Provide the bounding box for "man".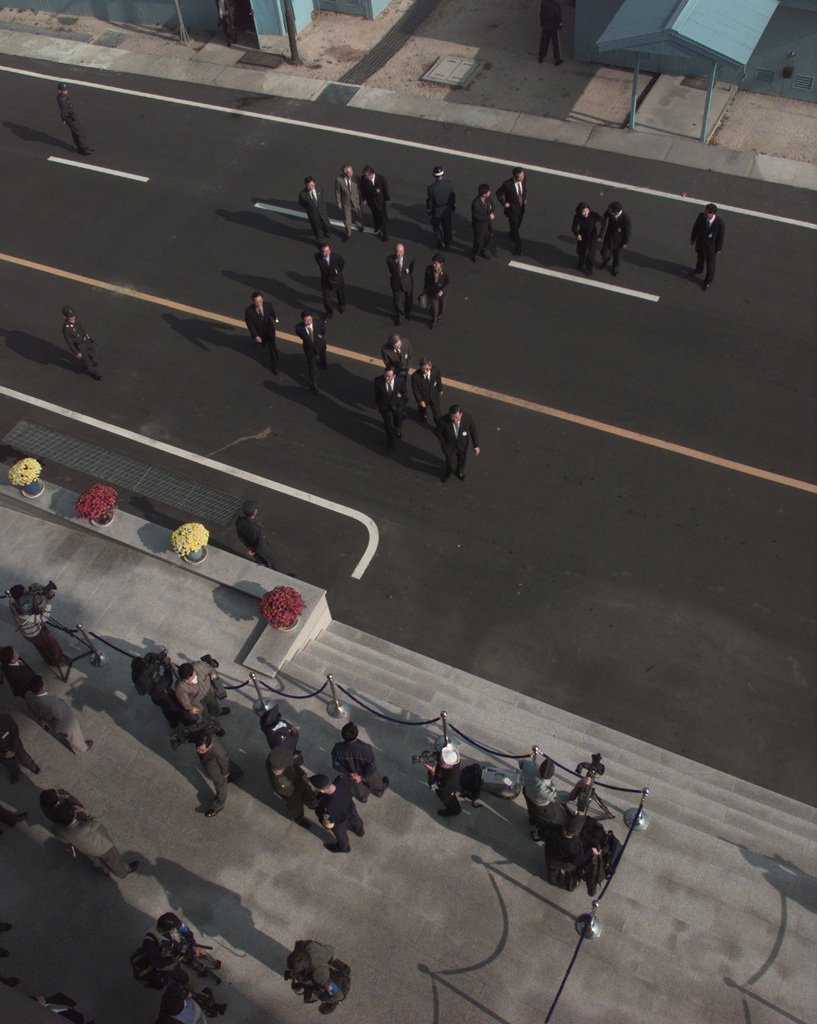
388/245/416/329.
